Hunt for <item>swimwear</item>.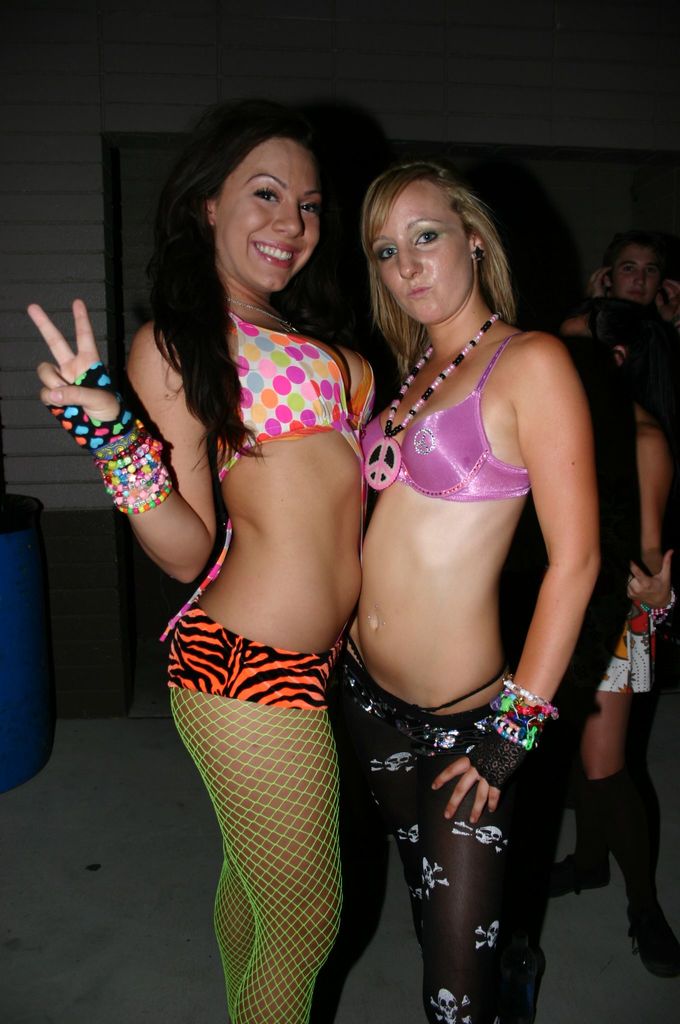
Hunted down at detection(158, 301, 380, 643).
